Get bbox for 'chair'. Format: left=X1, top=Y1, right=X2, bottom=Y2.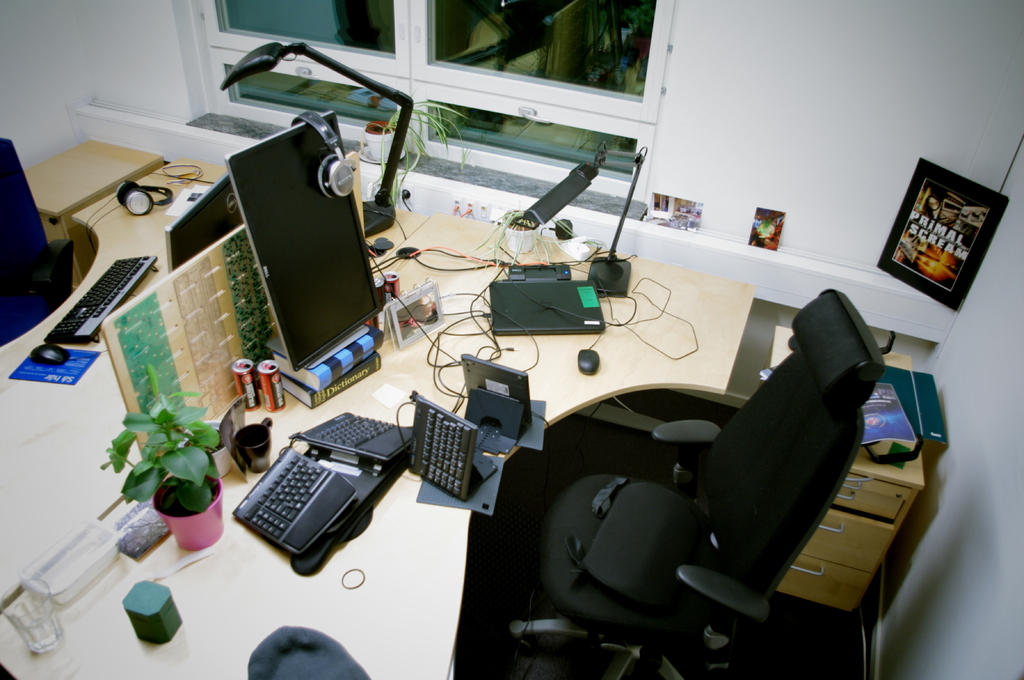
left=0, top=138, right=74, bottom=349.
